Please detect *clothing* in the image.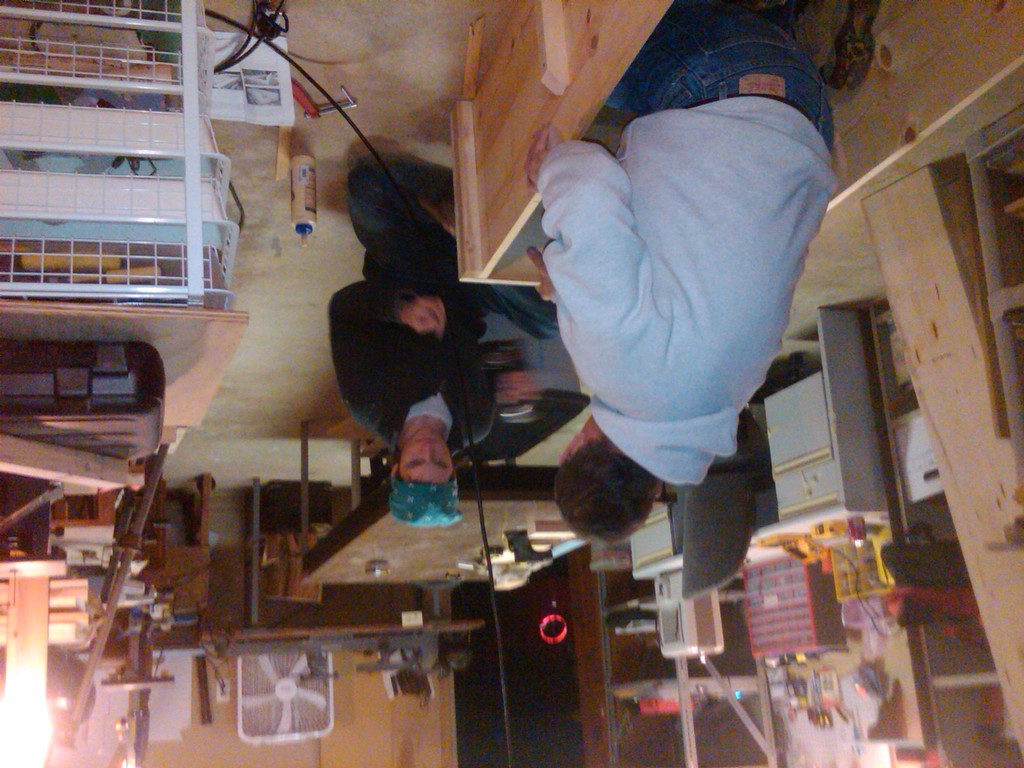
{"left": 516, "top": 30, "right": 846, "bottom": 518}.
